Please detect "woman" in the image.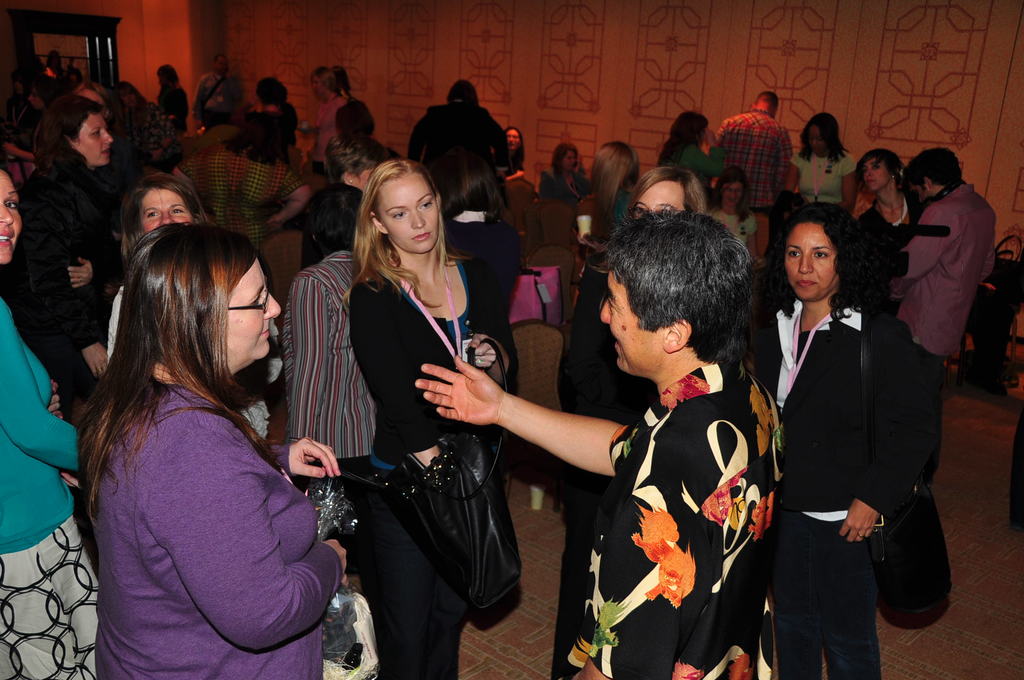
{"left": 301, "top": 134, "right": 384, "bottom": 271}.
